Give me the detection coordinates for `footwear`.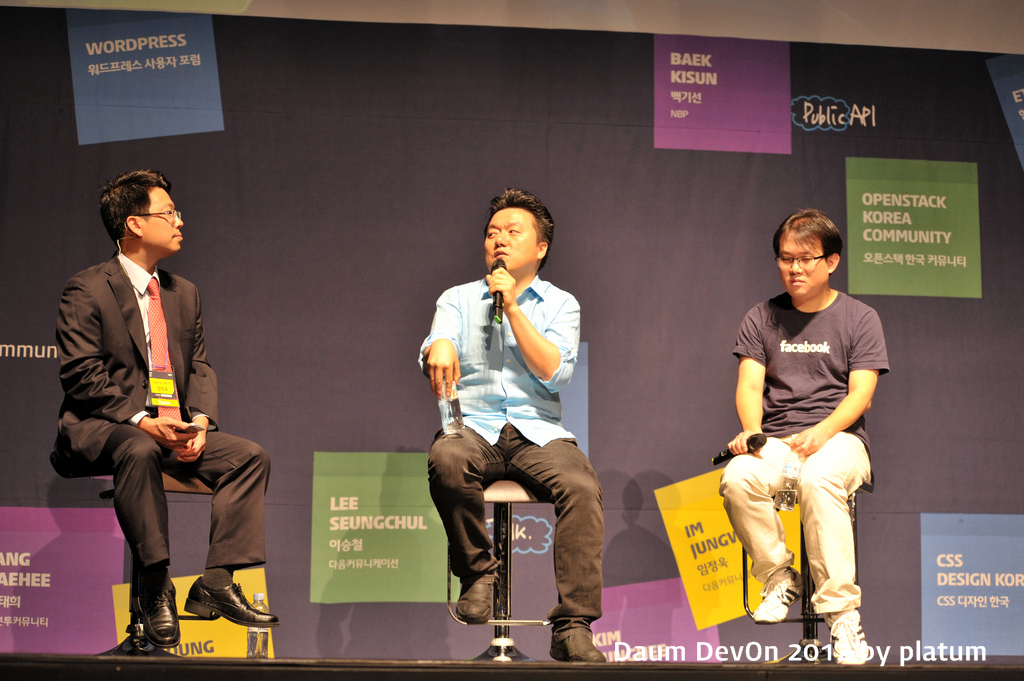
pyautogui.locateOnScreen(455, 574, 497, 625).
